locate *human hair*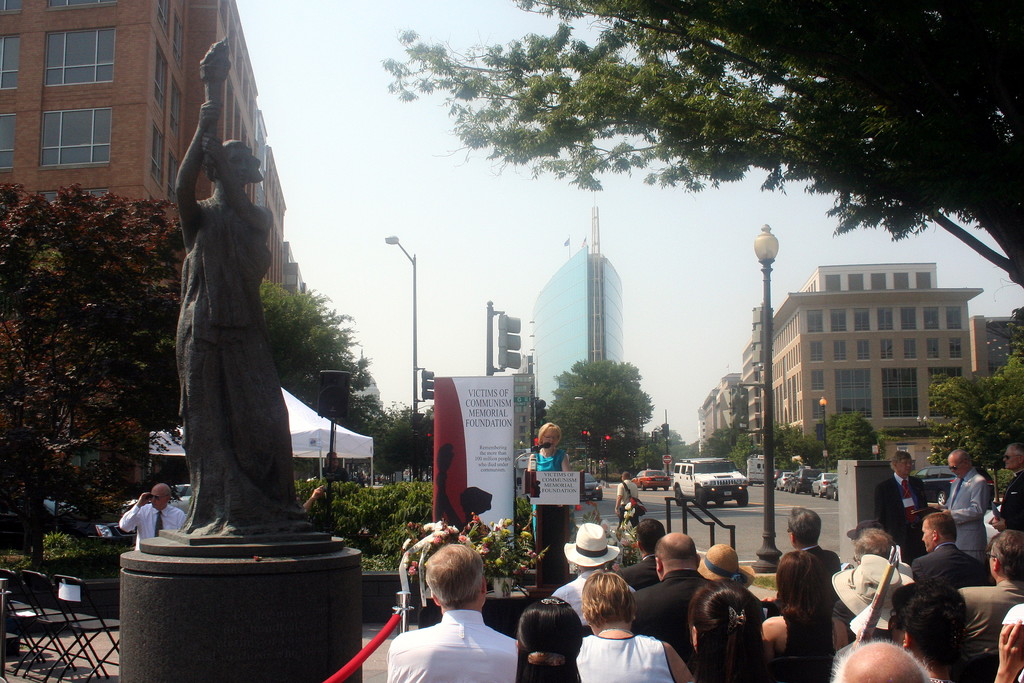
box(949, 449, 973, 468)
